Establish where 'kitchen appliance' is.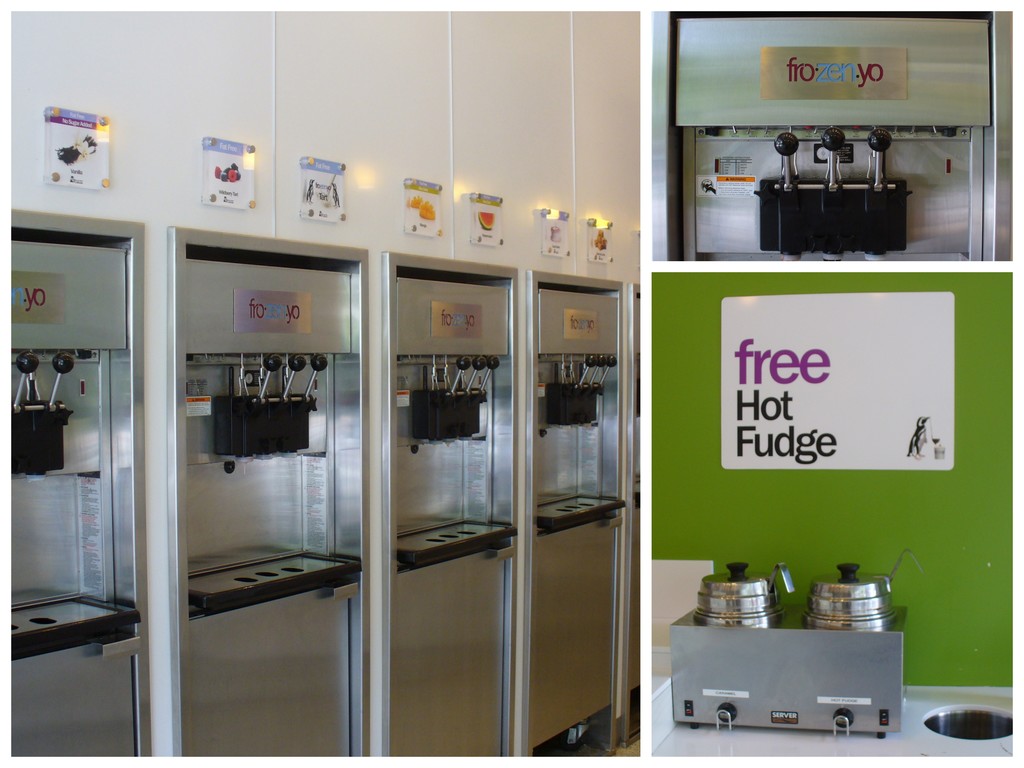
Established at pyautogui.locateOnScreen(173, 244, 362, 758).
